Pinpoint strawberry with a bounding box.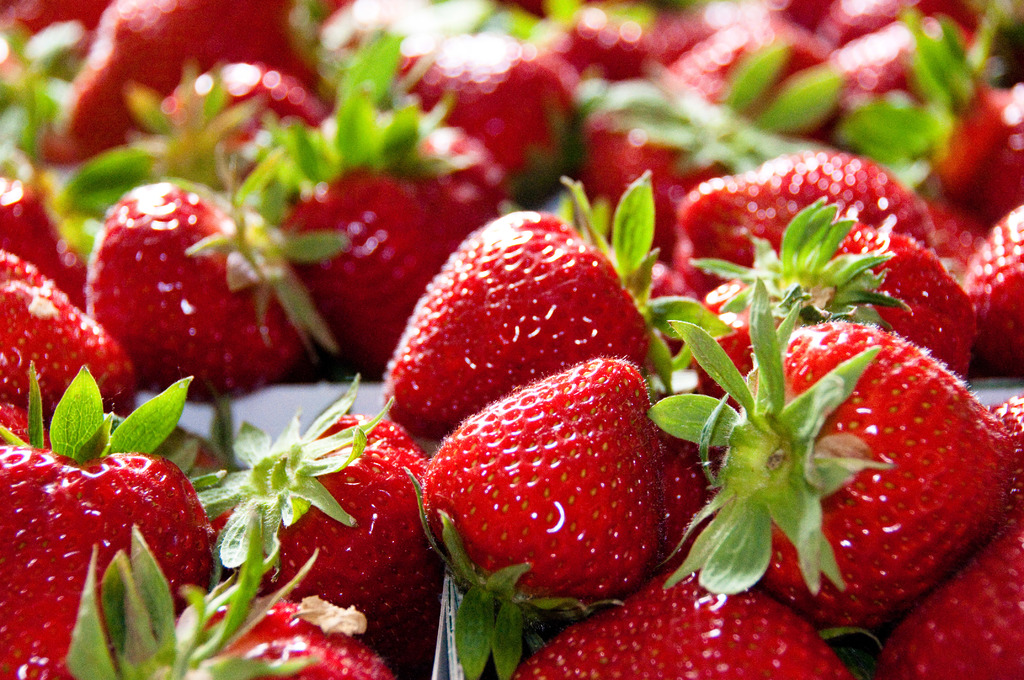
(371, 164, 673, 435).
